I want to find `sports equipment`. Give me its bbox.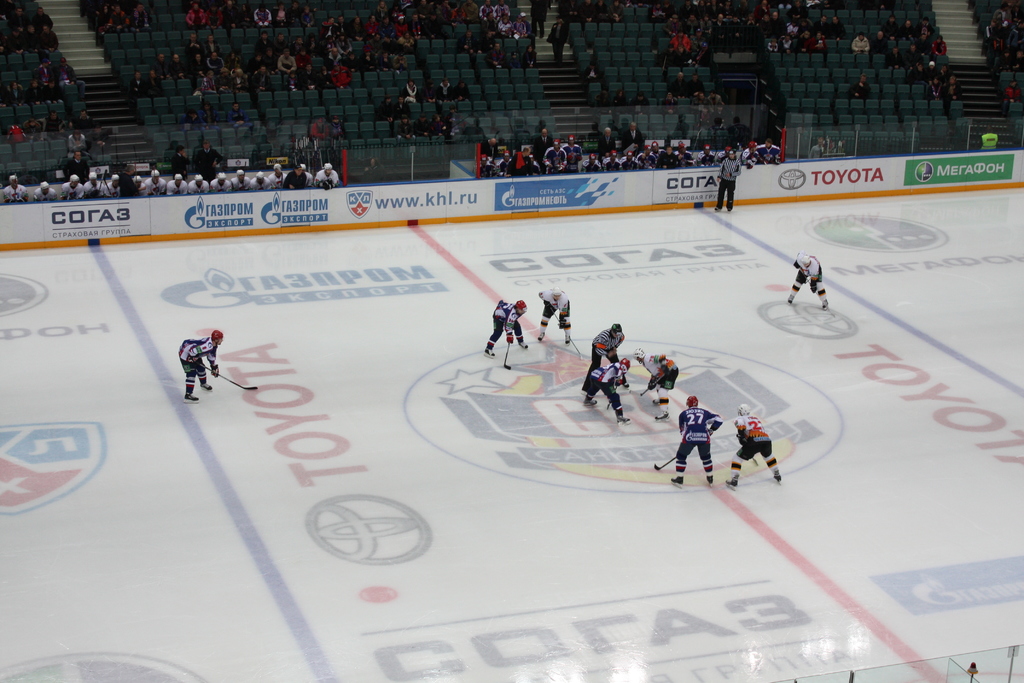
bbox=(516, 300, 526, 315).
